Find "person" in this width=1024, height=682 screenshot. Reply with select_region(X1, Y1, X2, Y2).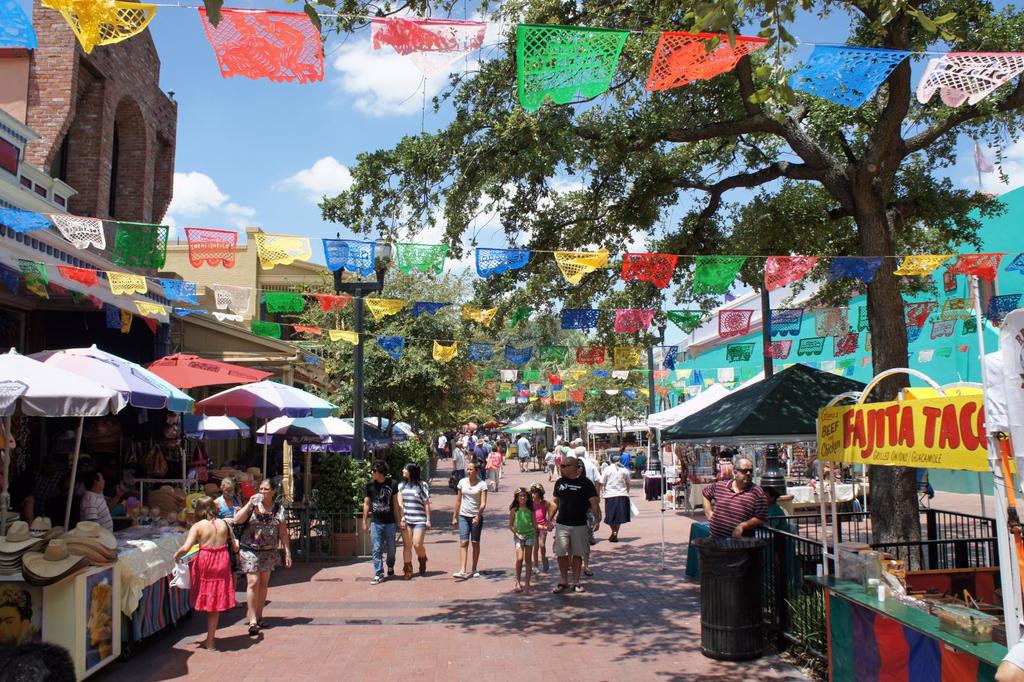
select_region(455, 460, 490, 573).
